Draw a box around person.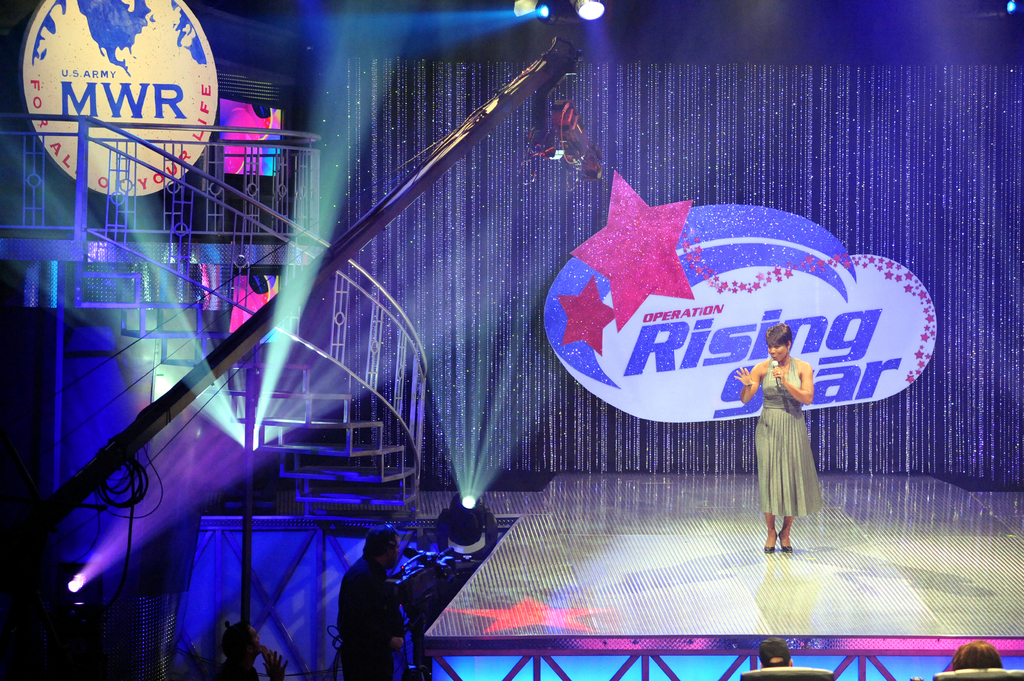
left=342, top=540, right=409, bottom=680.
